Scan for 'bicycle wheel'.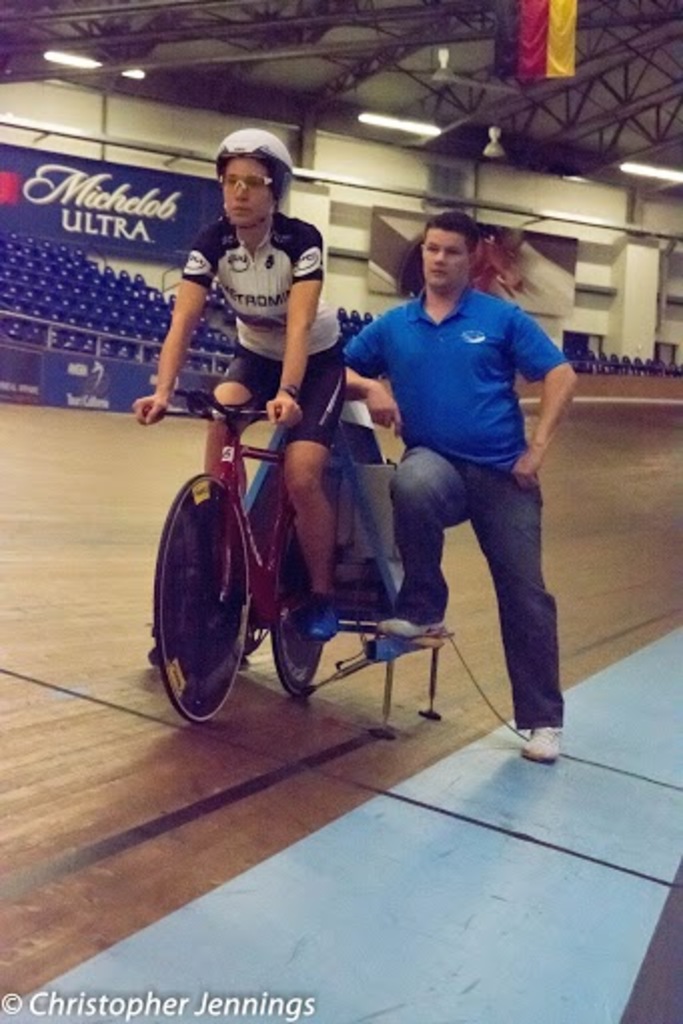
Scan result: left=274, top=517, right=322, bottom=699.
